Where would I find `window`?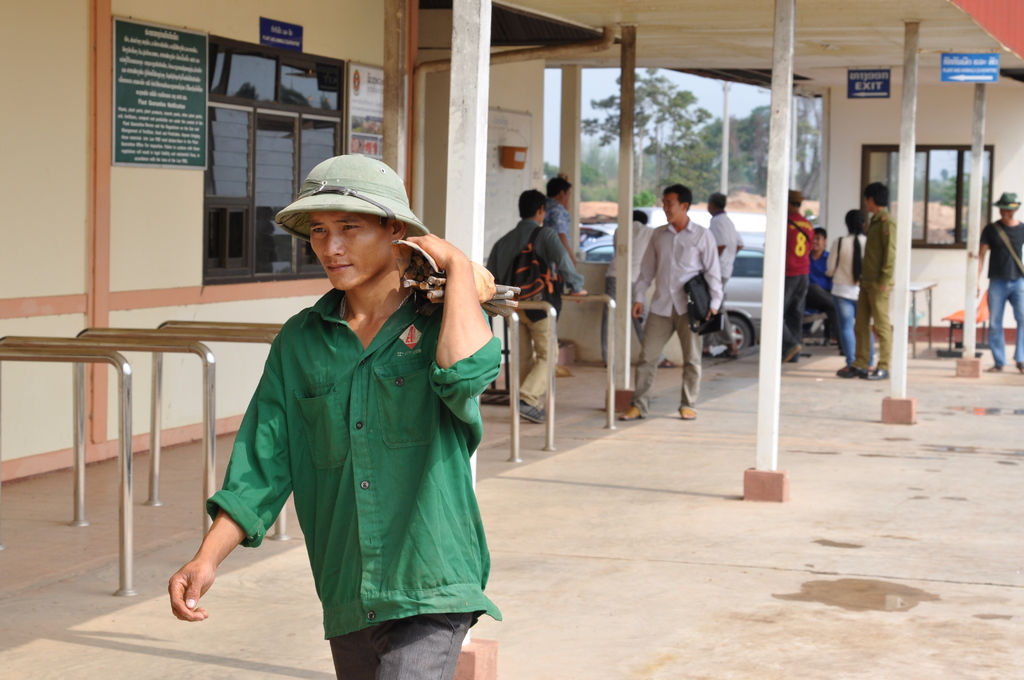
At bbox=(861, 143, 994, 250).
